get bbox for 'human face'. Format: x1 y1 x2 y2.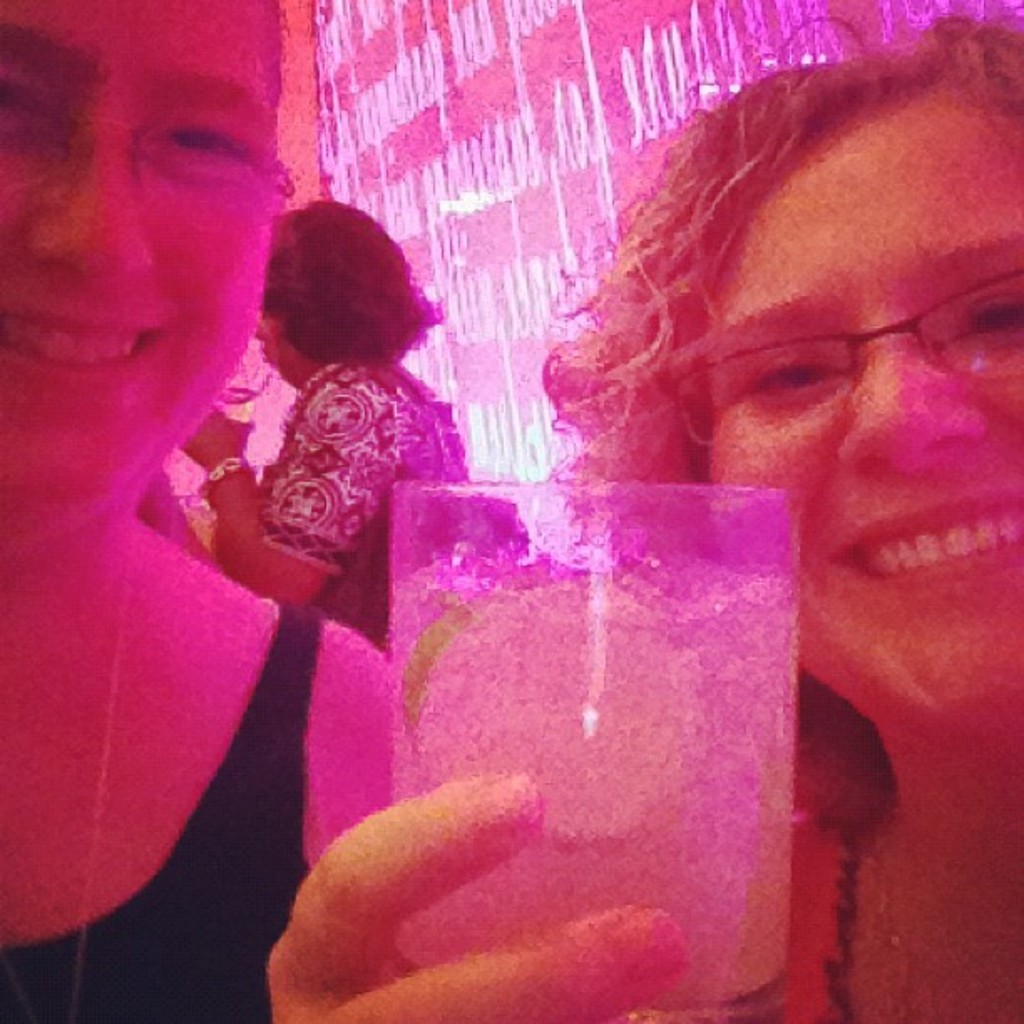
701 80 1021 735.
